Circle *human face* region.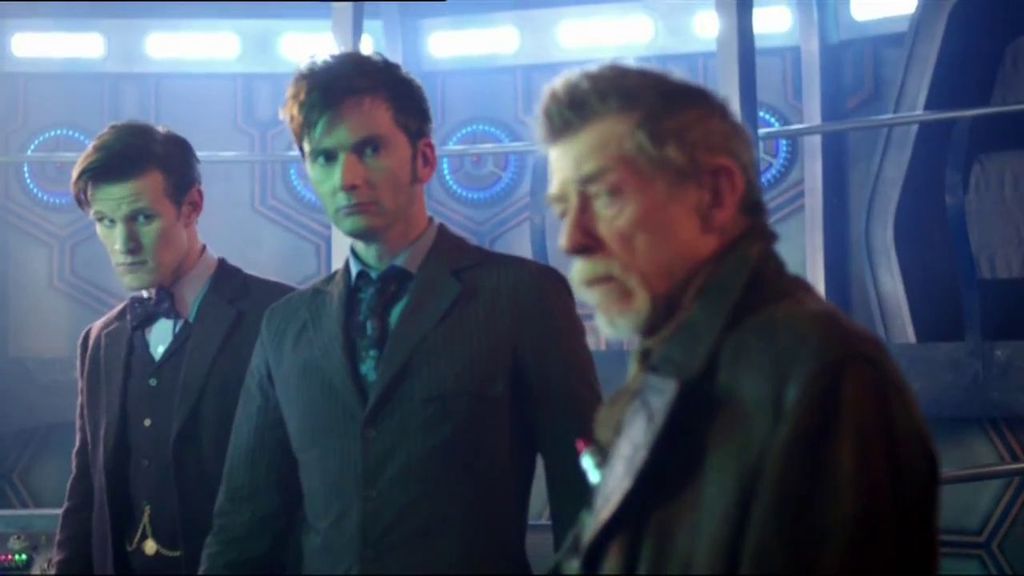
Region: <bbox>86, 166, 187, 291</bbox>.
